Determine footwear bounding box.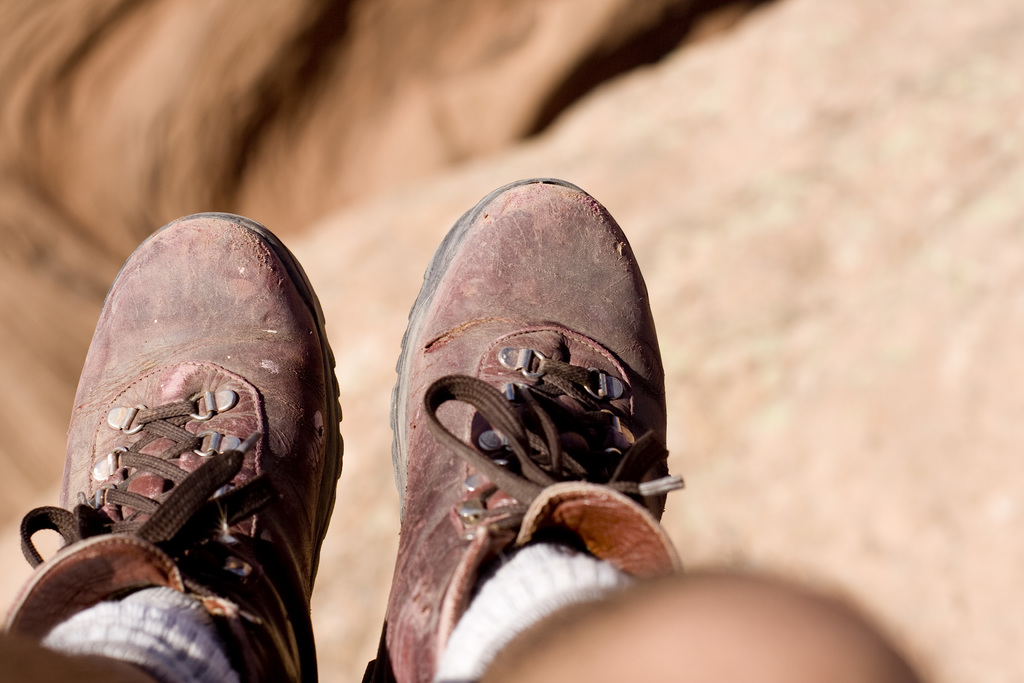
Determined: left=0, top=204, right=348, bottom=682.
